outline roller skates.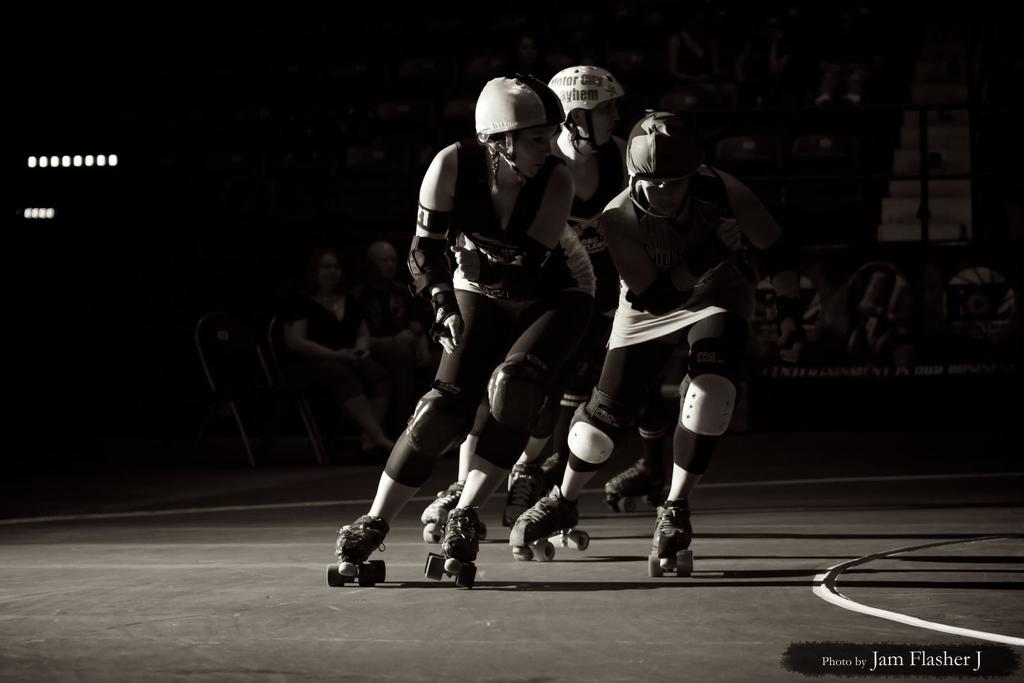
Outline: x1=420 y1=505 x2=485 y2=591.
